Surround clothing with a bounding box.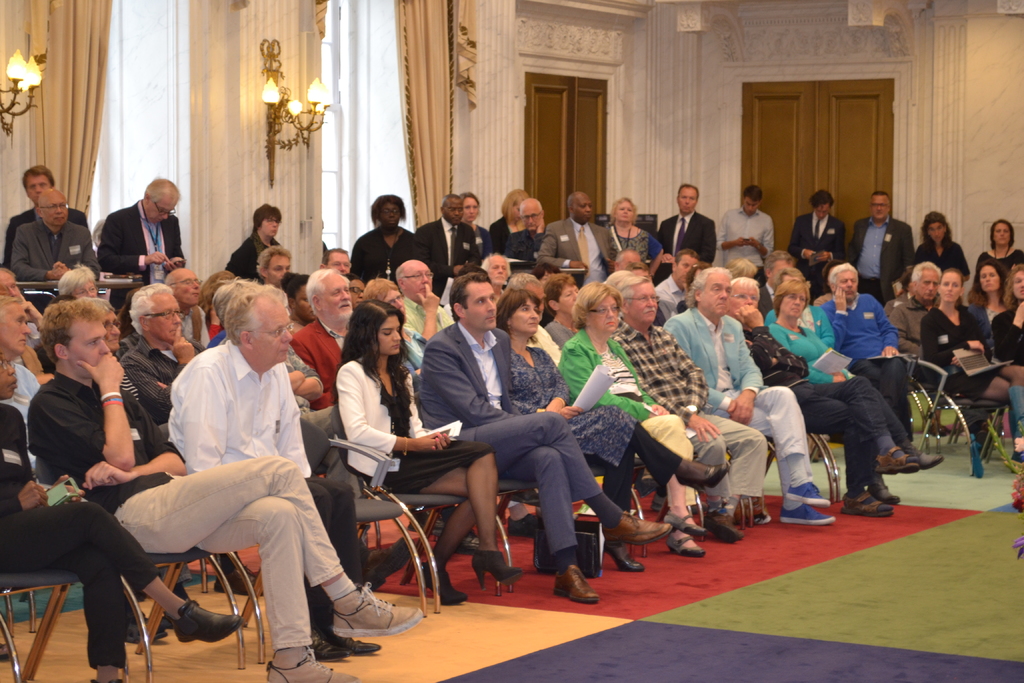
765:300:836:347.
